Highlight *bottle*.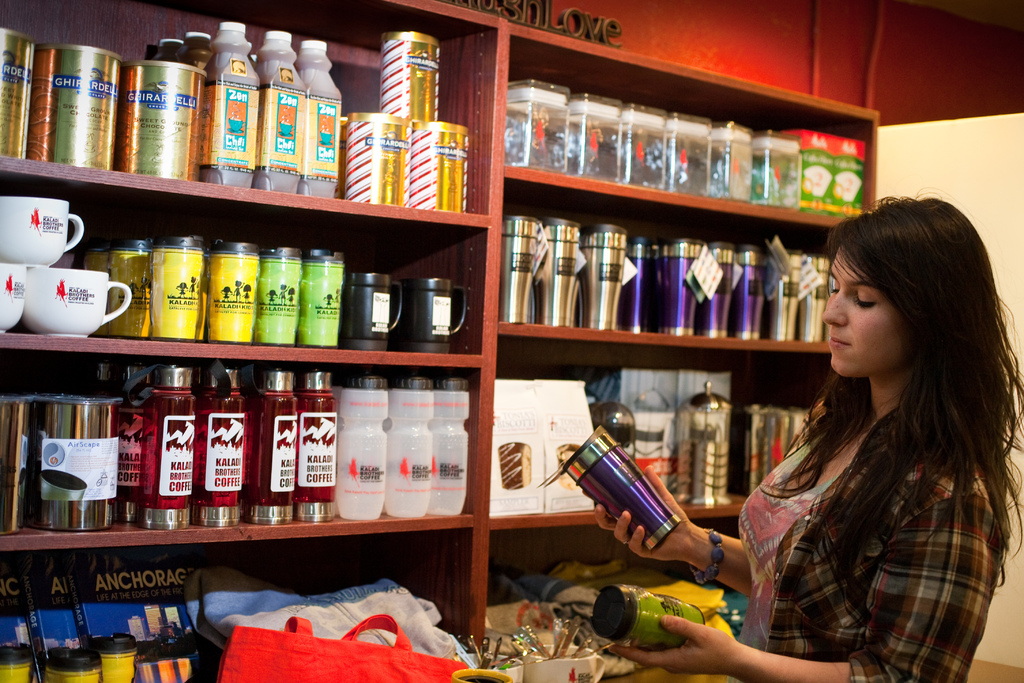
Highlighted region: 152:233:209:340.
